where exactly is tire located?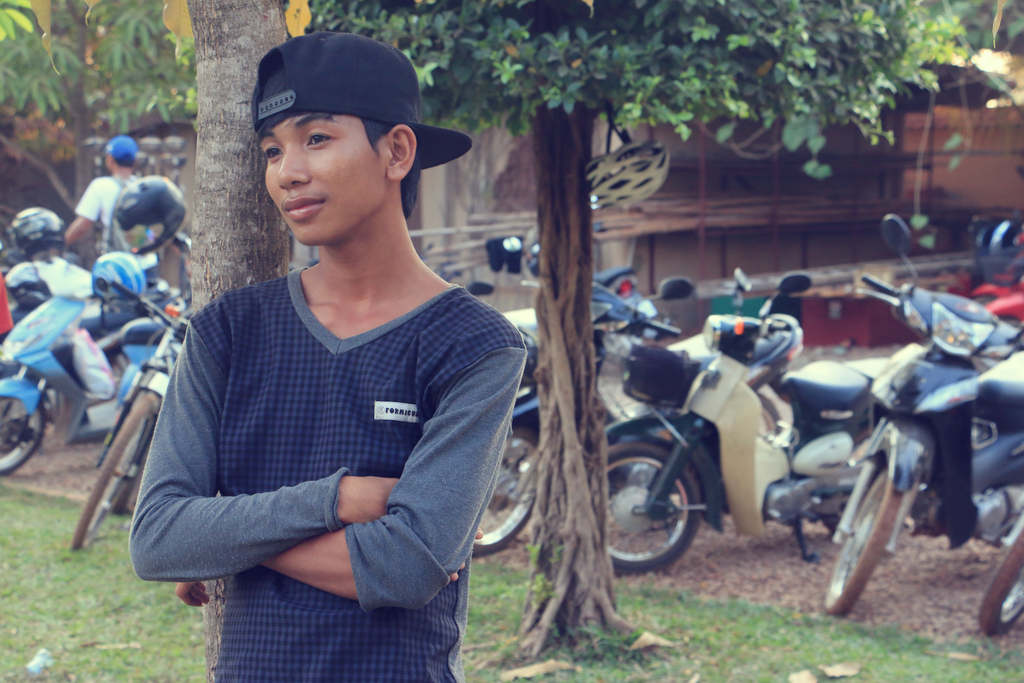
Its bounding box is 73:395:156:552.
